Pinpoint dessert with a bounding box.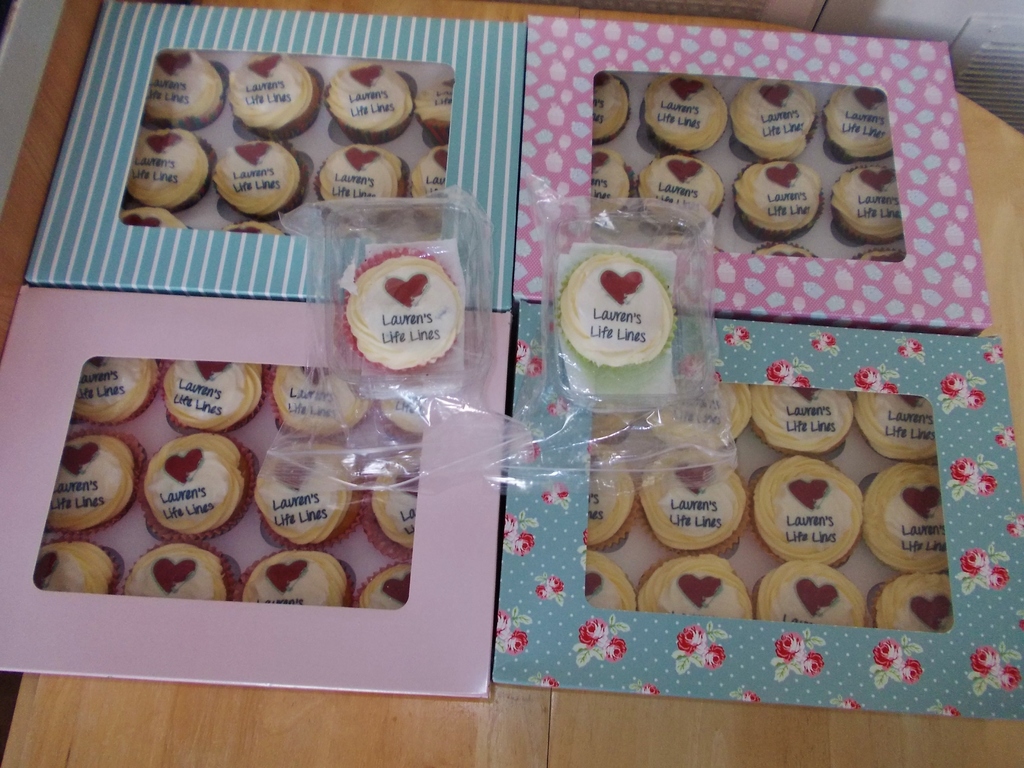
l=165, t=358, r=259, b=425.
